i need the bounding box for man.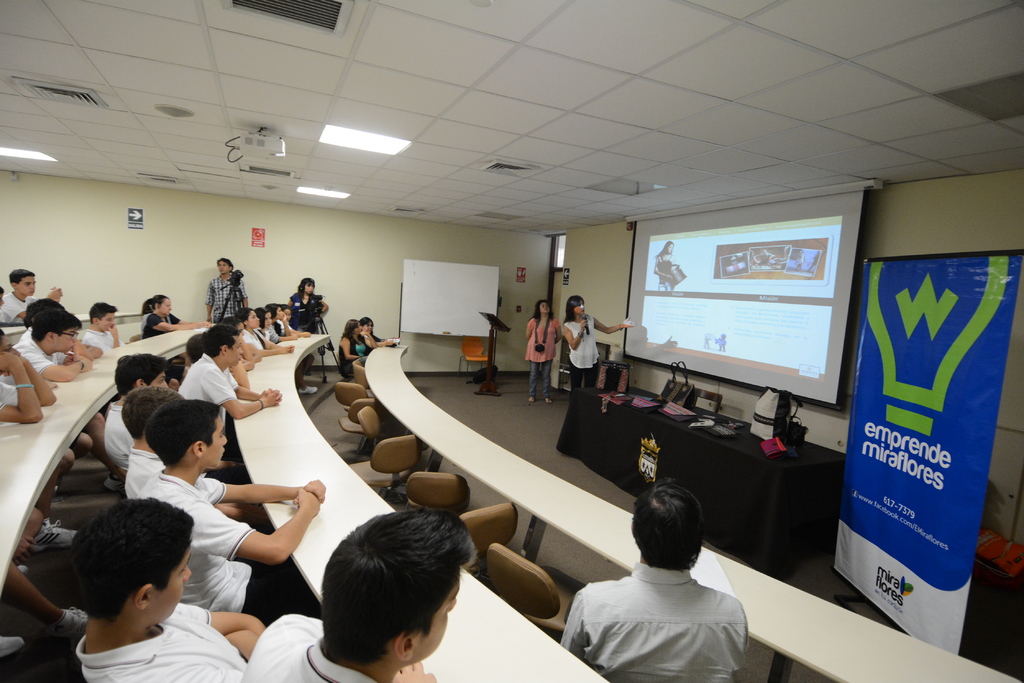
Here it is: box=[238, 511, 477, 682].
